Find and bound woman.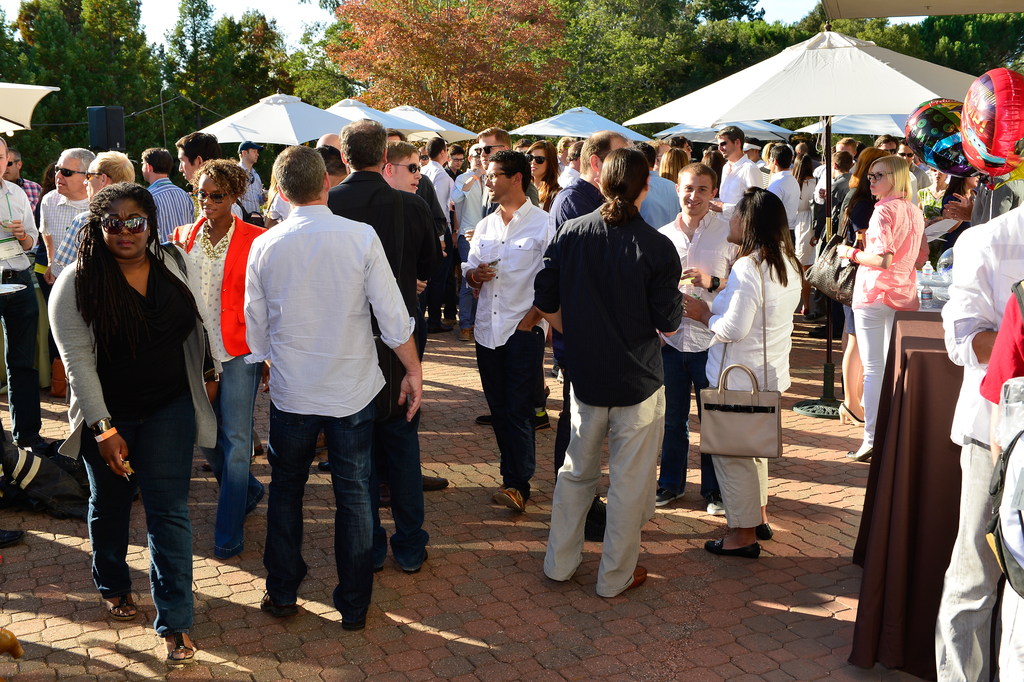
Bound: crop(826, 146, 886, 422).
